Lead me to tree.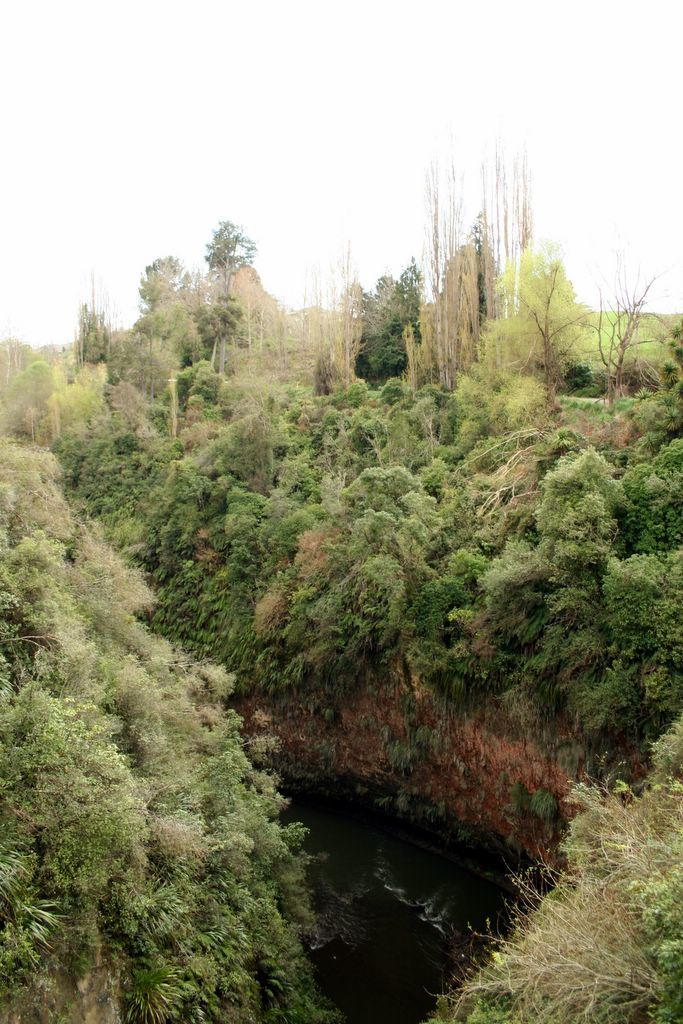
Lead to l=530, t=452, r=620, b=548.
